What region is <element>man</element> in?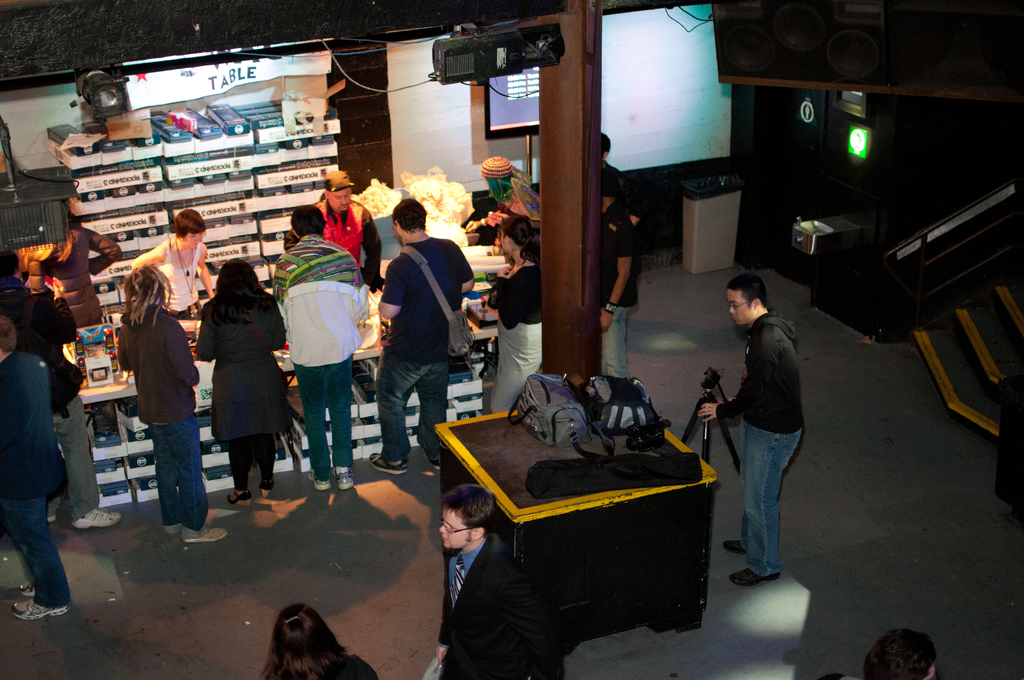
region(370, 199, 477, 476).
